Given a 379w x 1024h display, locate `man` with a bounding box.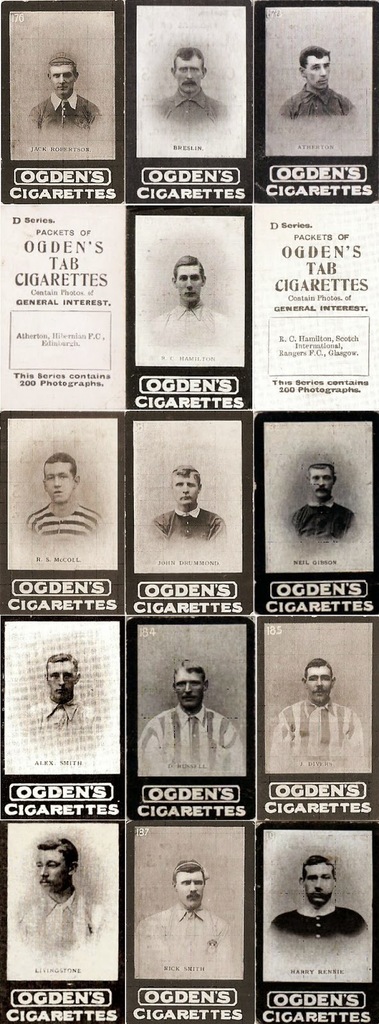
Located: {"x1": 26, "y1": 453, "x2": 103, "y2": 545}.
